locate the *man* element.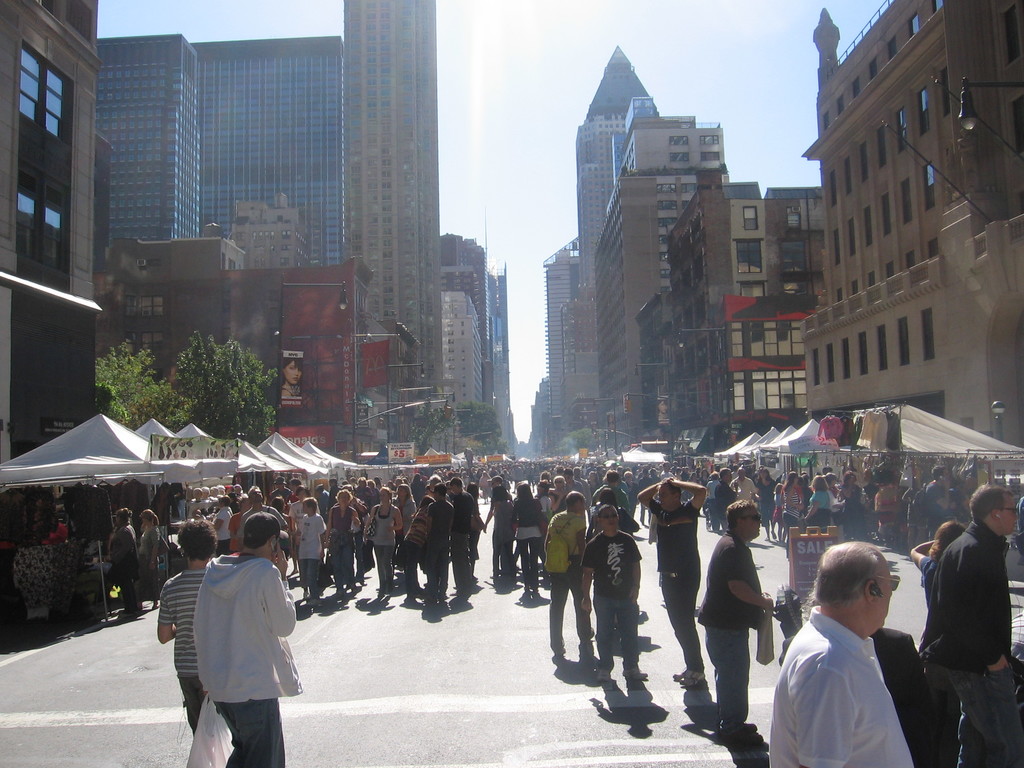
Element bbox: x1=584, y1=503, x2=648, y2=685.
